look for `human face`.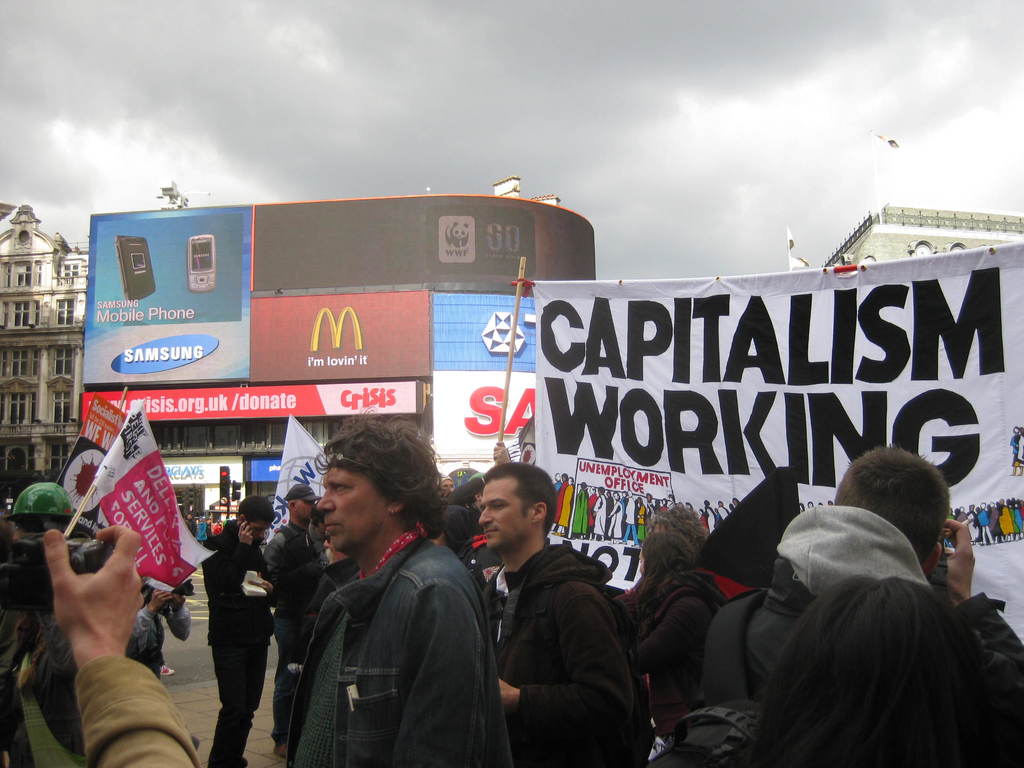
Found: 479/480/527/550.
